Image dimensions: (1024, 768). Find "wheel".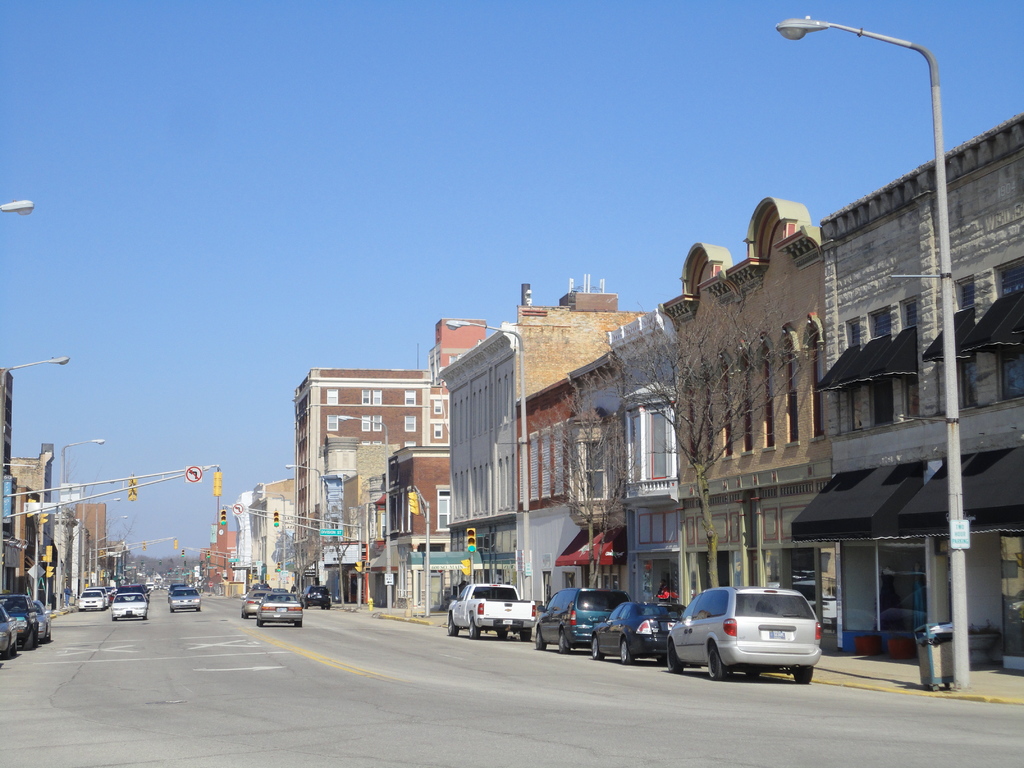
pyautogui.locateOnScreen(666, 638, 682, 671).
